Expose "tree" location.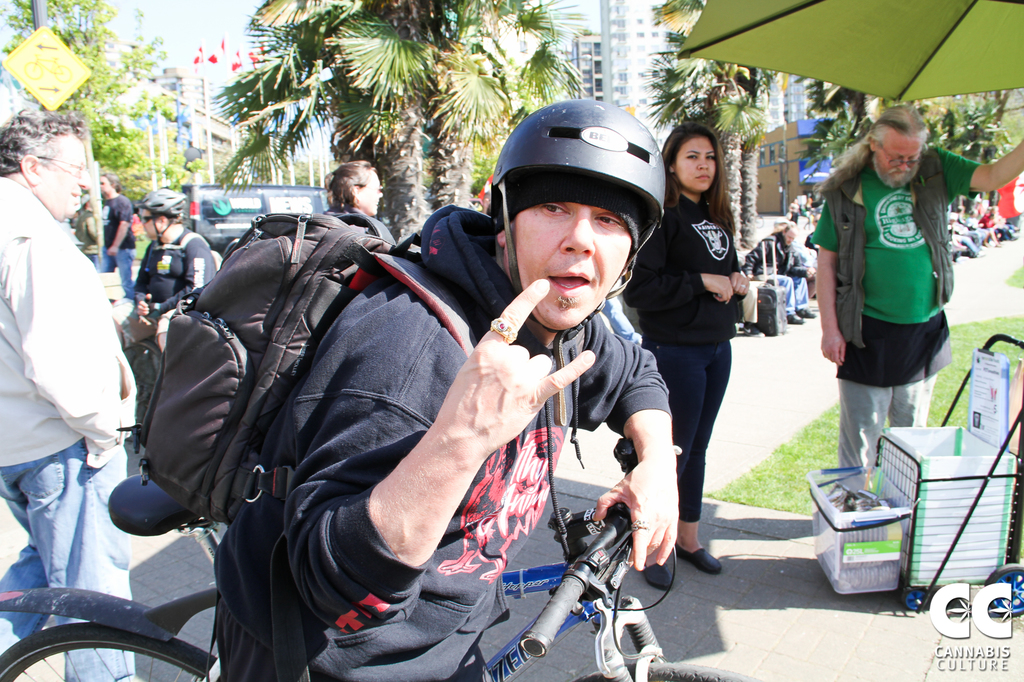
Exposed at x1=213 y1=0 x2=589 y2=235.
